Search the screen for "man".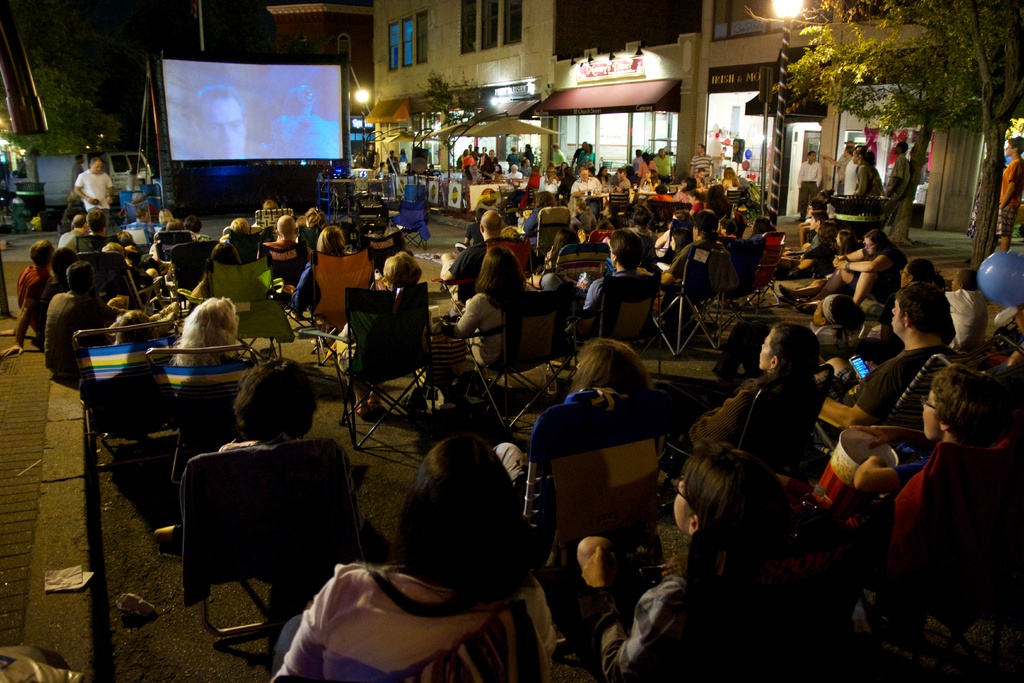
Found at x1=440, y1=209, x2=503, y2=308.
